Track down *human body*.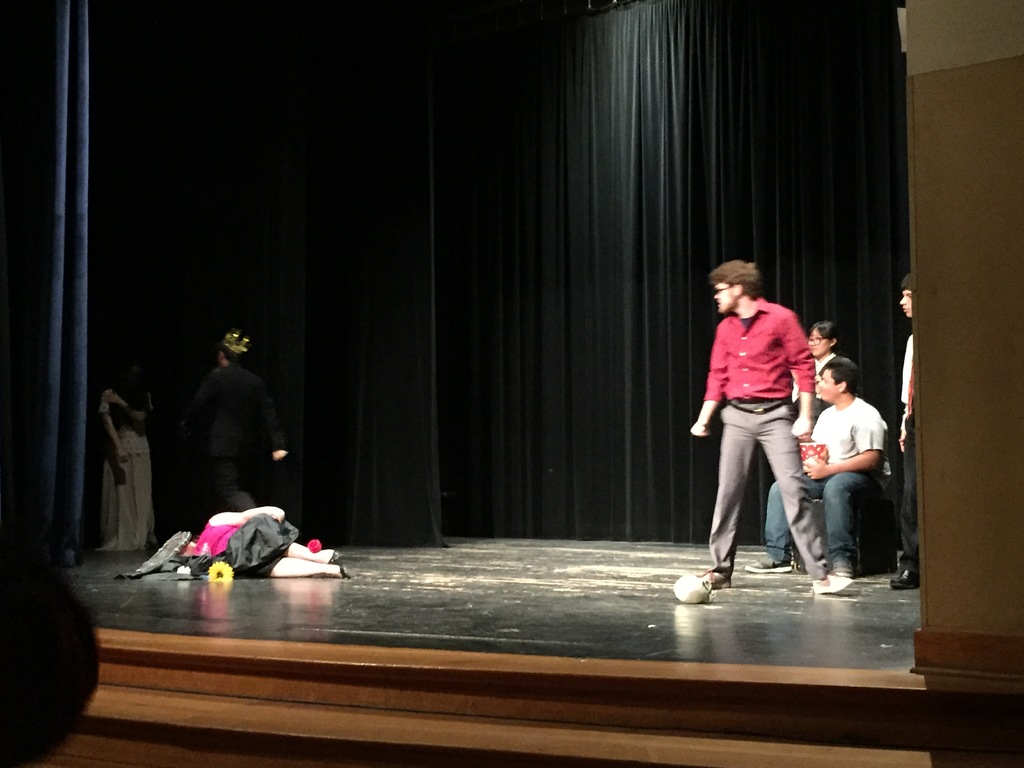
Tracked to 794,317,844,426.
